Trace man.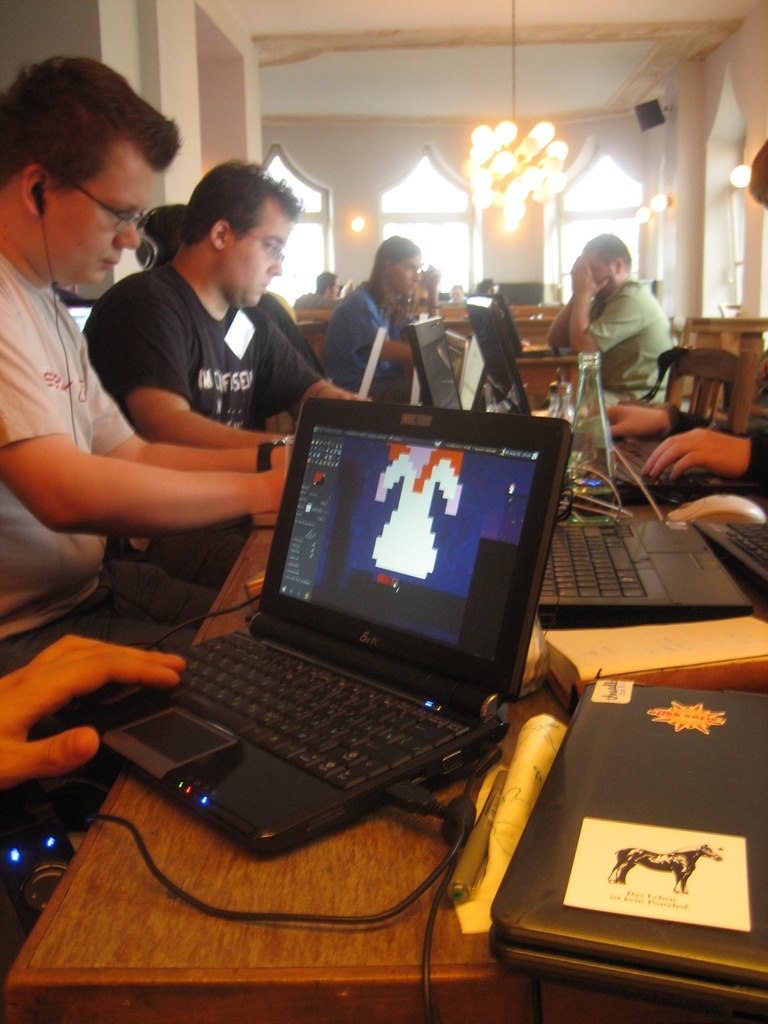
Traced to {"left": 0, "top": 52, "right": 302, "bottom": 789}.
